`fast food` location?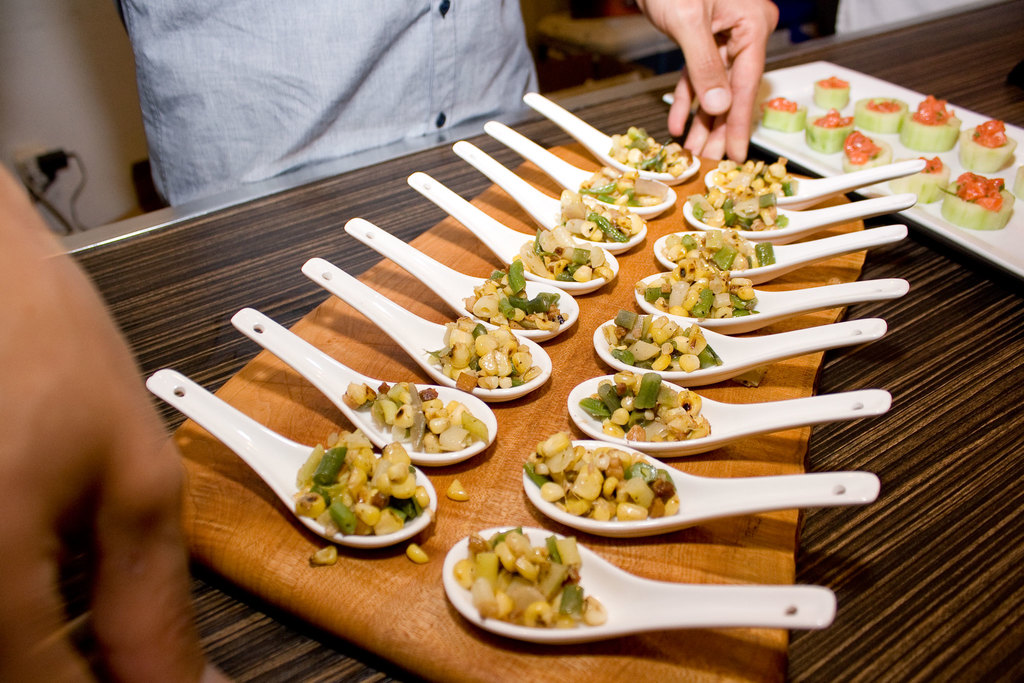
(x1=474, y1=259, x2=568, y2=337)
